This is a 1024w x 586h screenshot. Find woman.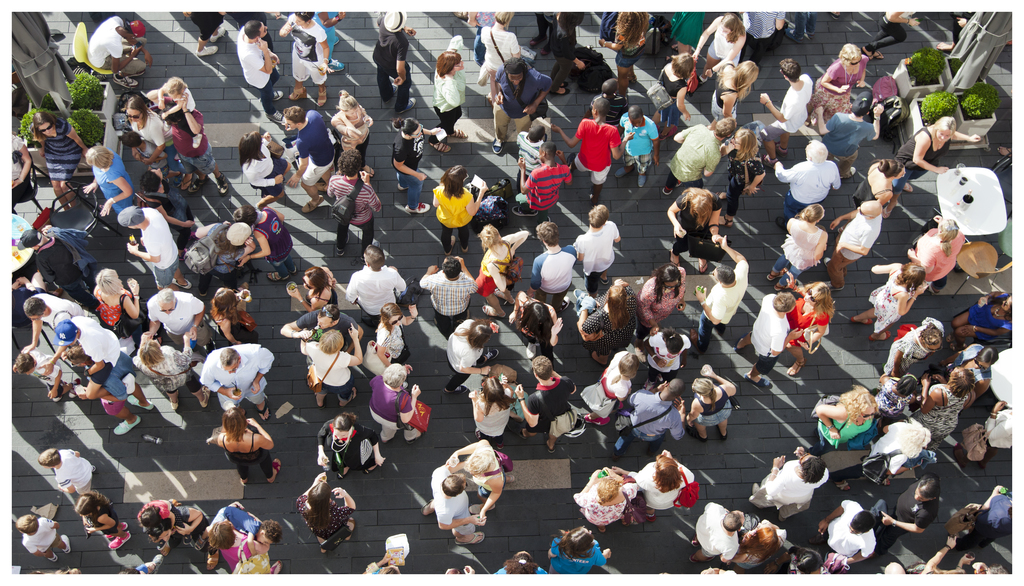
Bounding box: <region>665, 181, 727, 281</region>.
